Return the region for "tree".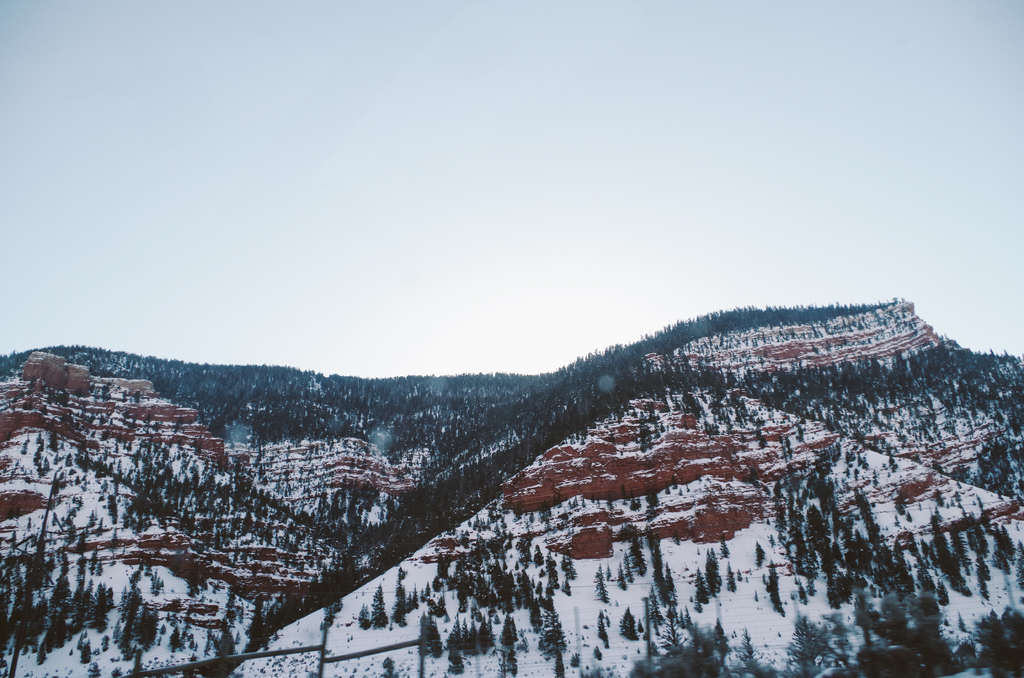
<region>559, 491, 564, 508</region>.
